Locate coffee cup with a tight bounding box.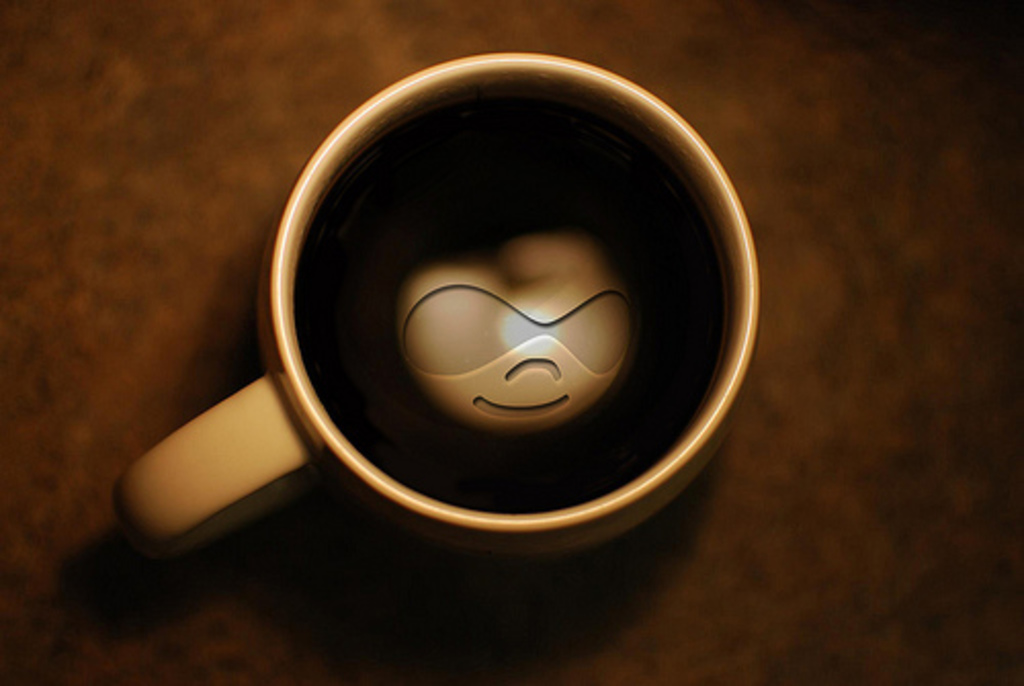
<box>104,45,762,571</box>.
